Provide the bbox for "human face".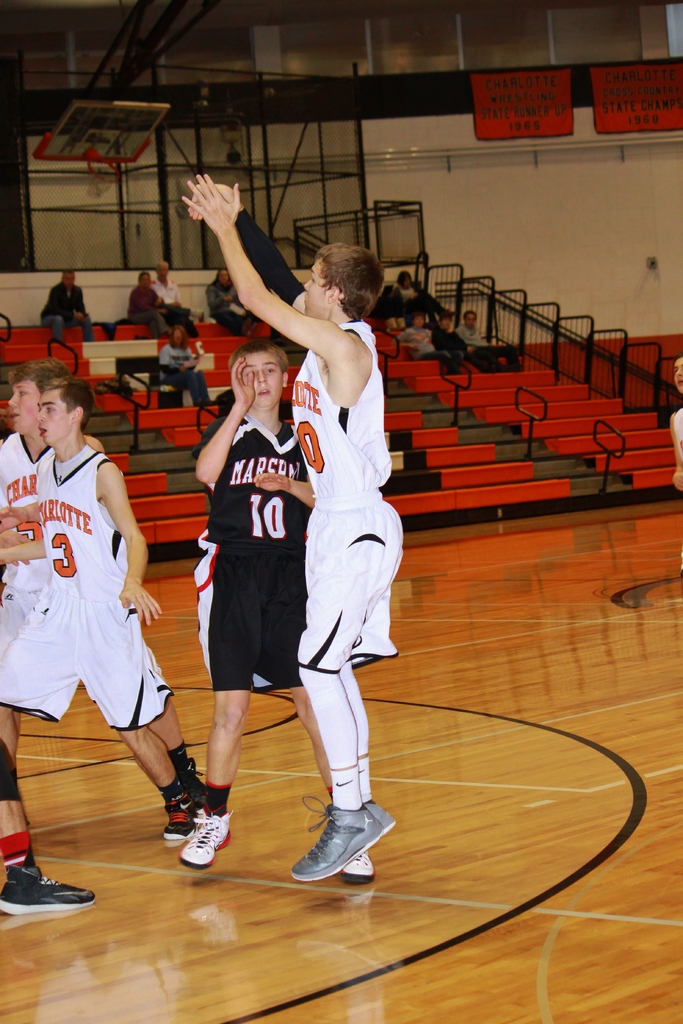
bbox(299, 253, 331, 317).
